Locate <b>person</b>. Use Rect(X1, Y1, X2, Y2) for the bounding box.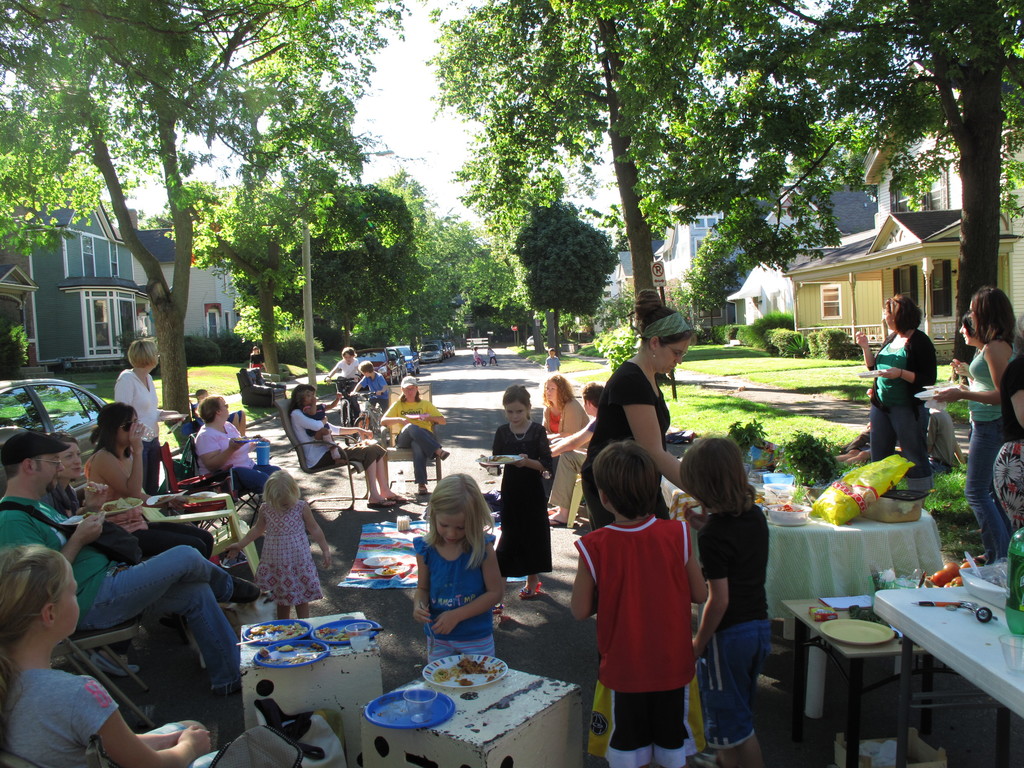
Rect(286, 380, 402, 507).
